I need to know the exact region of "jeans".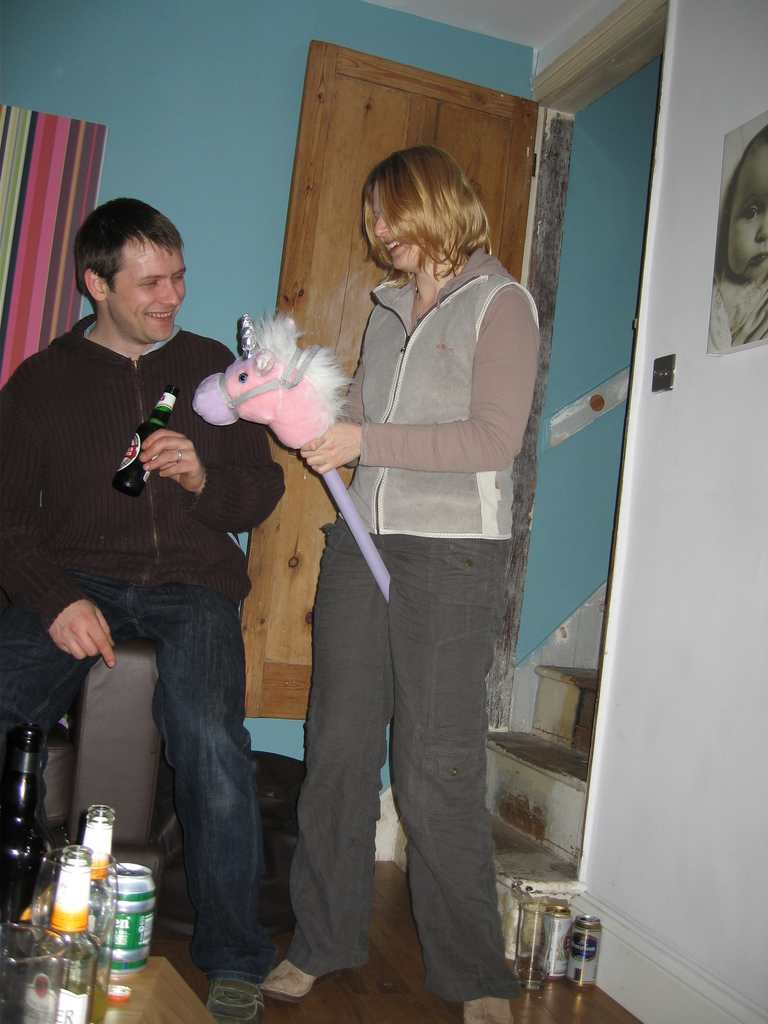
Region: (left=276, top=515, right=529, bottom=1011).
